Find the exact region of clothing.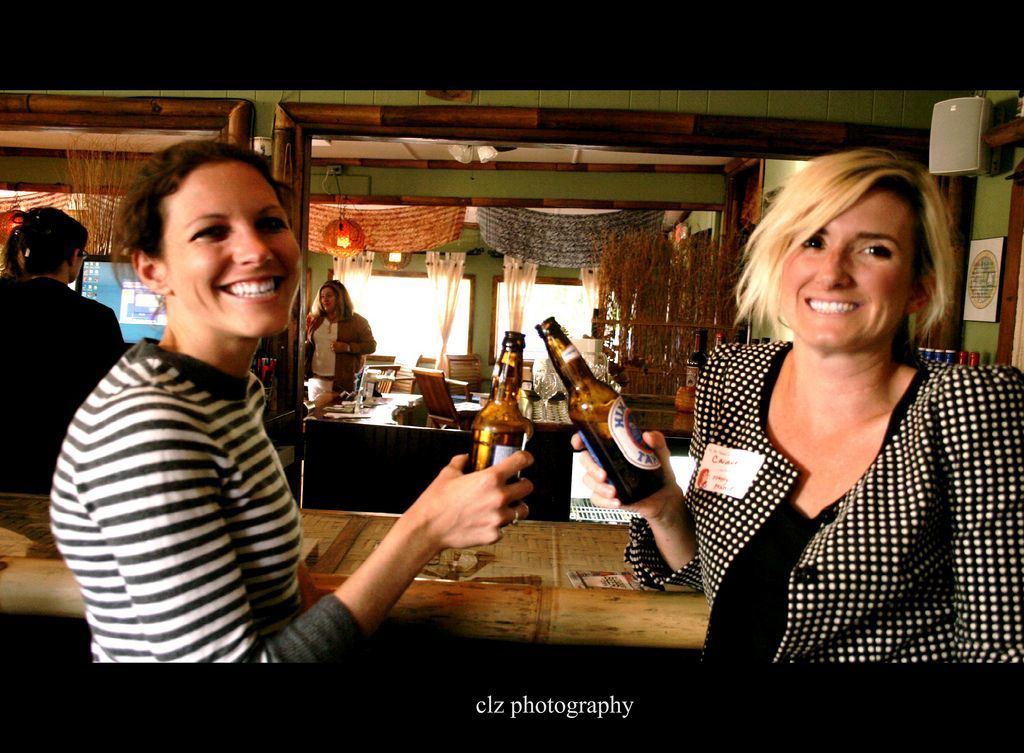
Exact region: (0, 276, 120, 496).
